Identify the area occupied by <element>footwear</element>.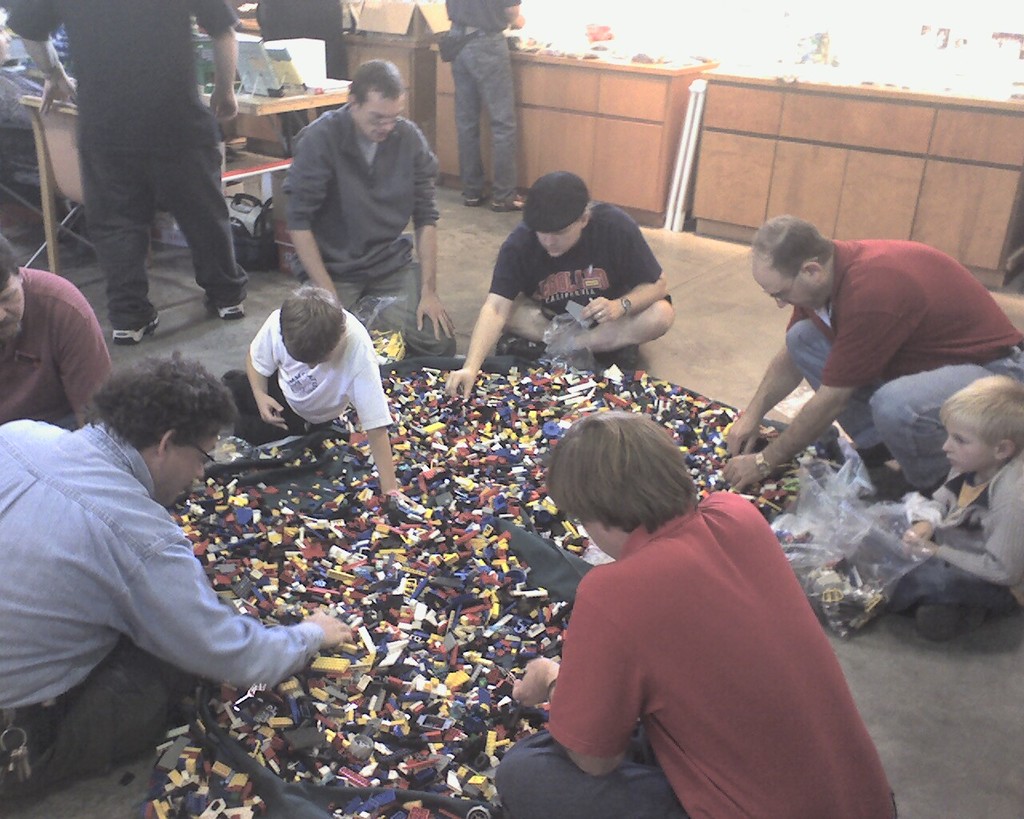
Area: 601, 347, 638, 367.
